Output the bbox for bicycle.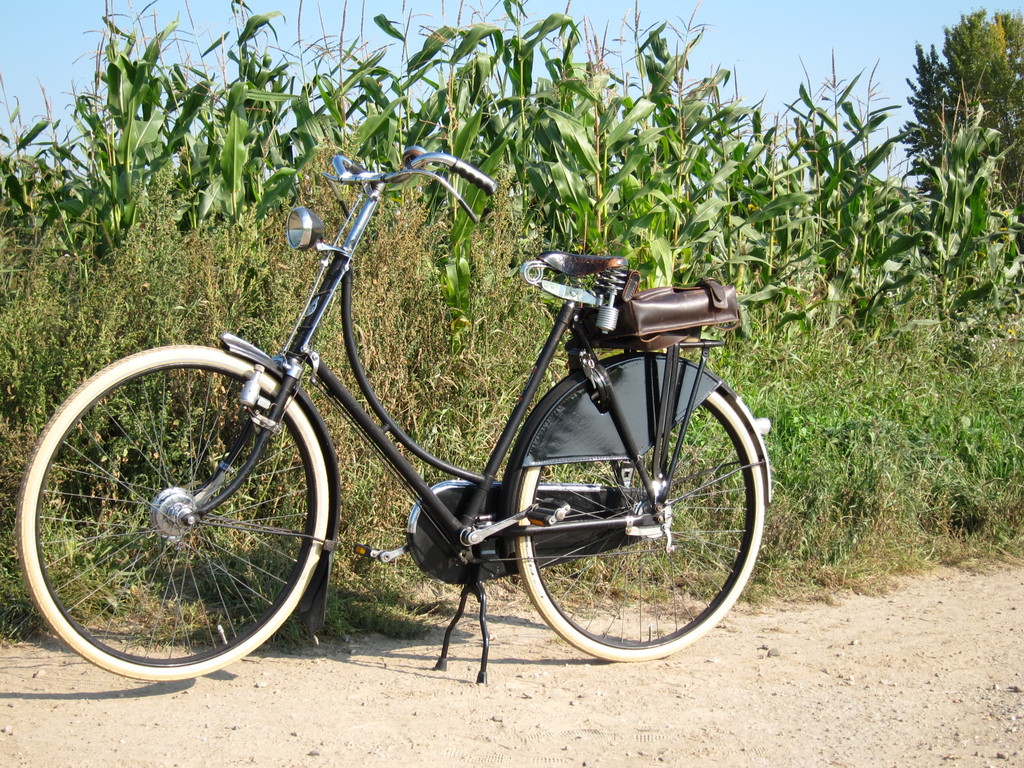
l=45, t=111, r=760, b=676.
